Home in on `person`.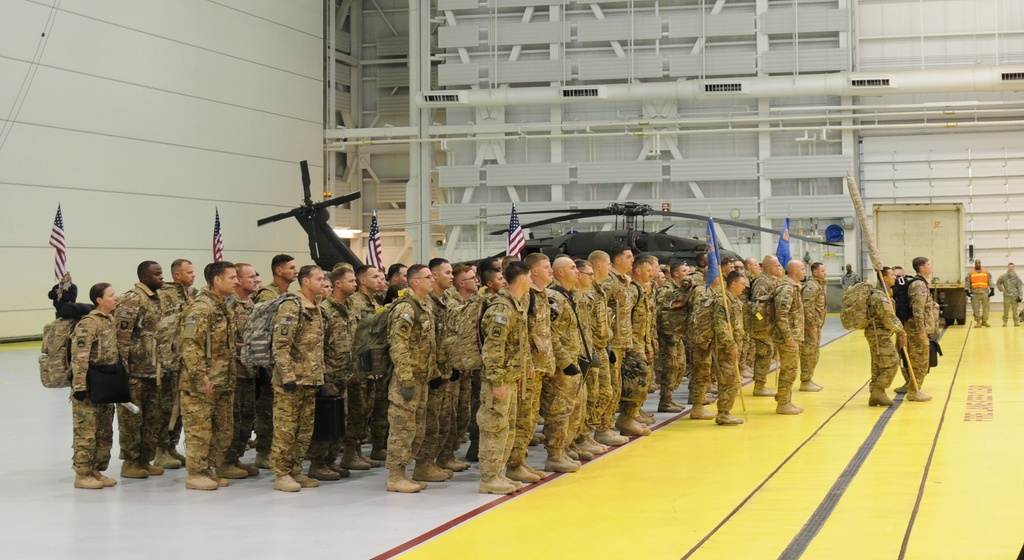
Homed in at {"x1": 223, "y1": 256, "x2": 262, "y2": 482}.
